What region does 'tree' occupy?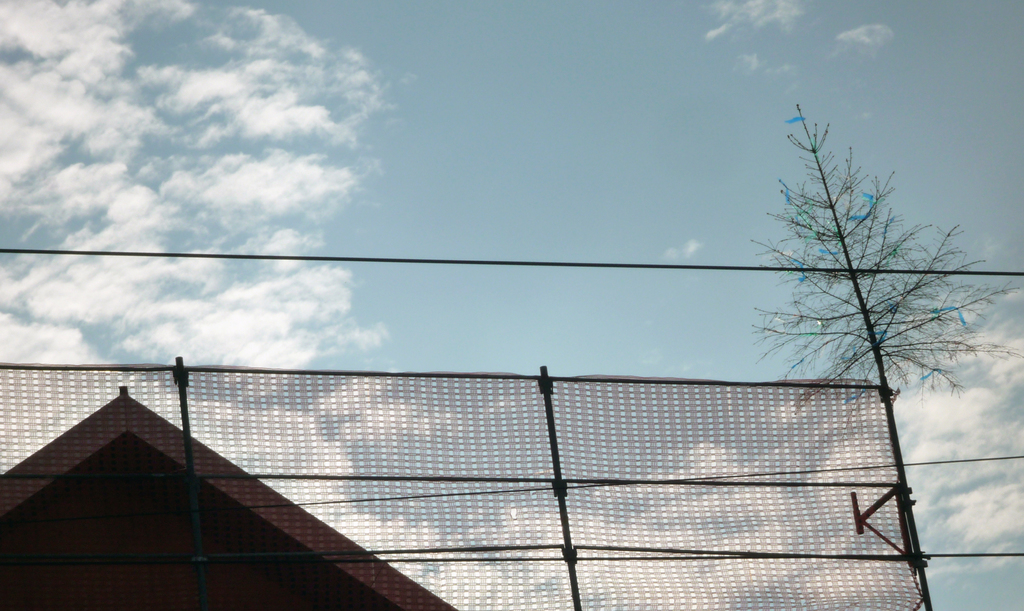
detection(756, 88, 977, 551).
